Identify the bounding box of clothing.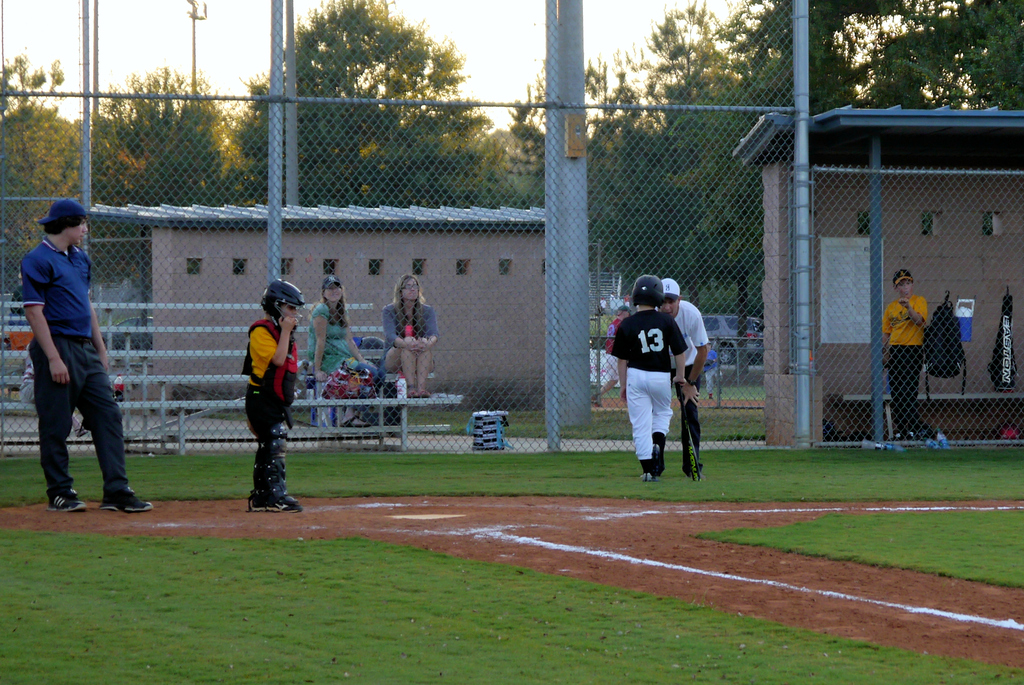
rect(623, 297, 630, 306).
